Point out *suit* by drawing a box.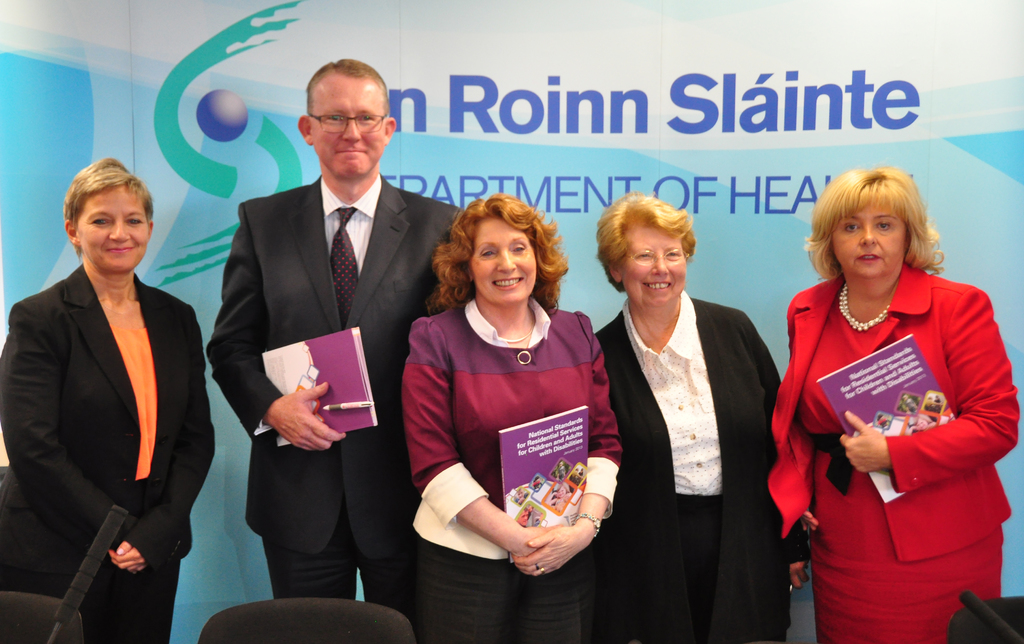
596 286 813 643.
